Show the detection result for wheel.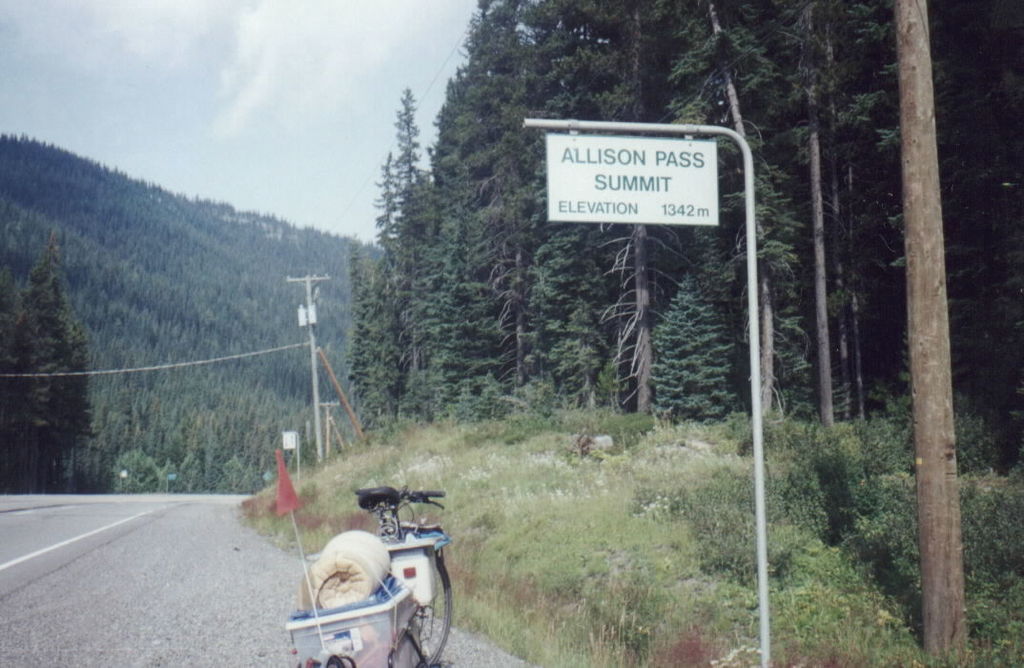
(407,552,454,667).
